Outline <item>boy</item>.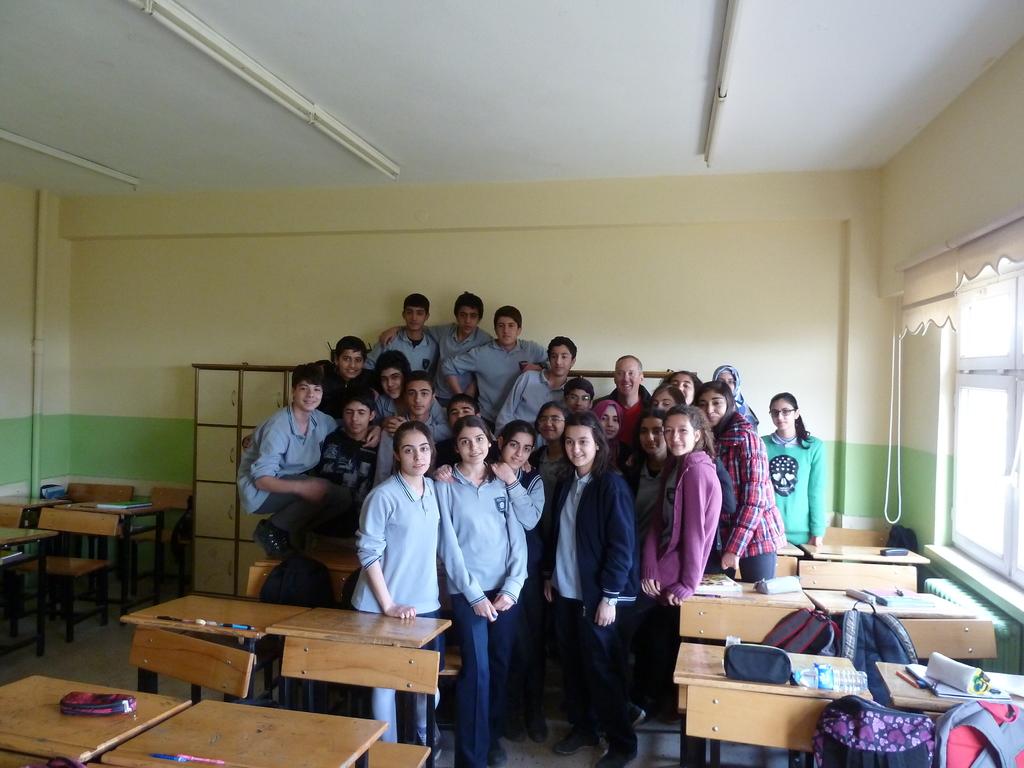
Outline: 430:393:531:487.
